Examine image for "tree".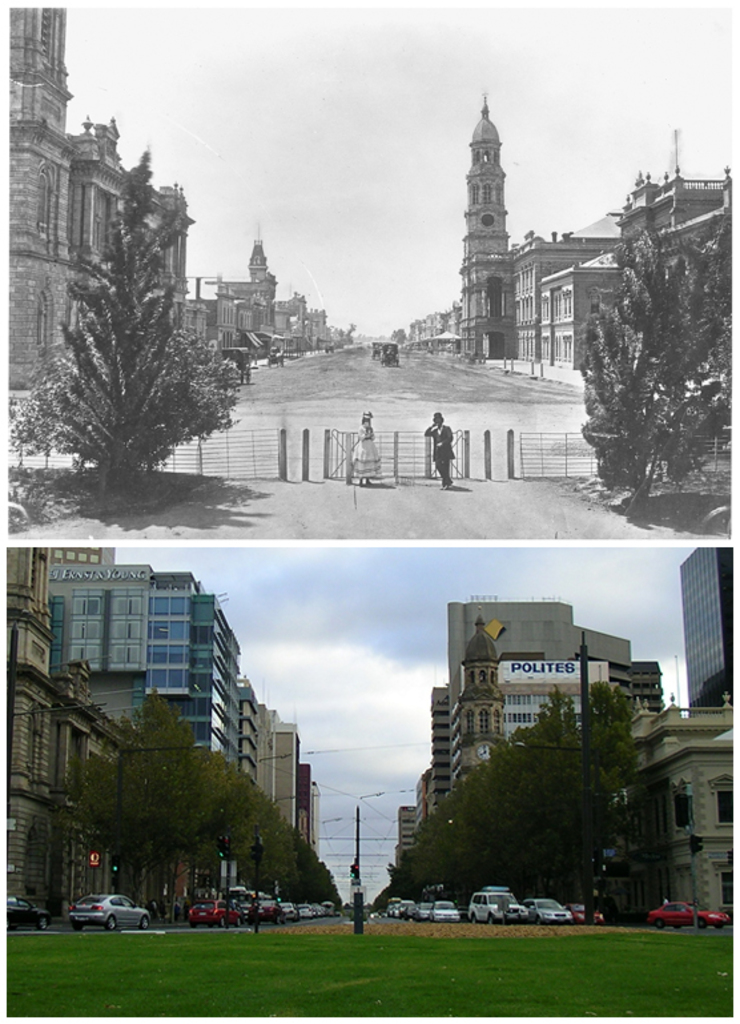
Examination result: [572,152,727,517].
